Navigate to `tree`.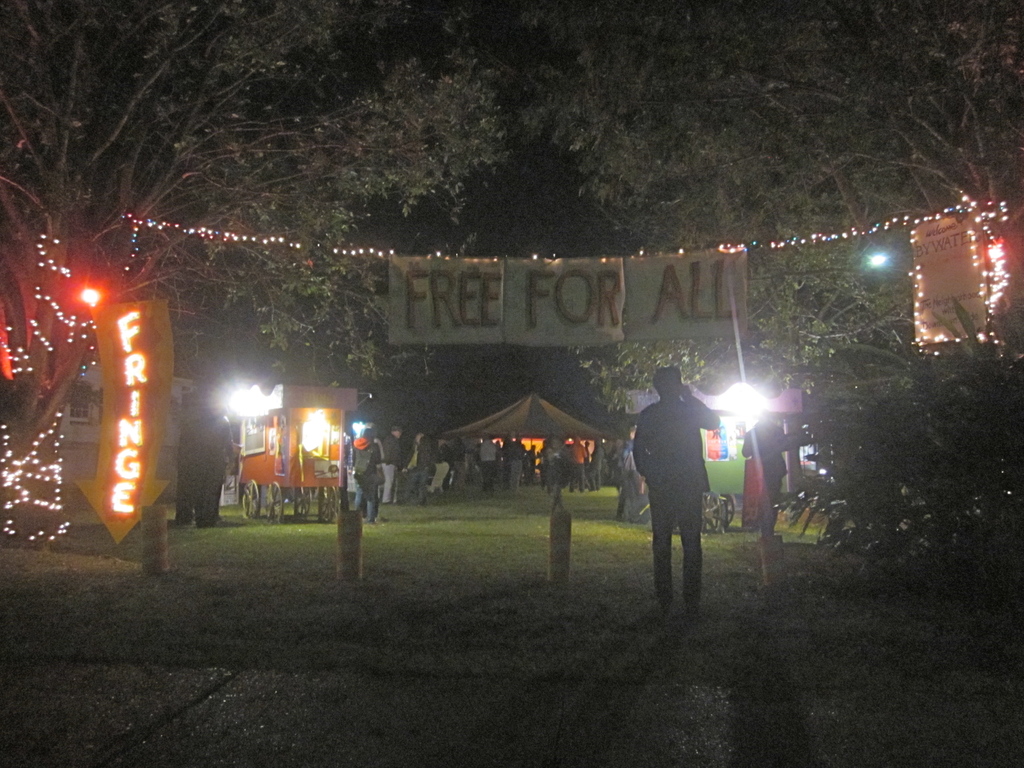
Navigation target: box=[806, 298, 983, 573].
